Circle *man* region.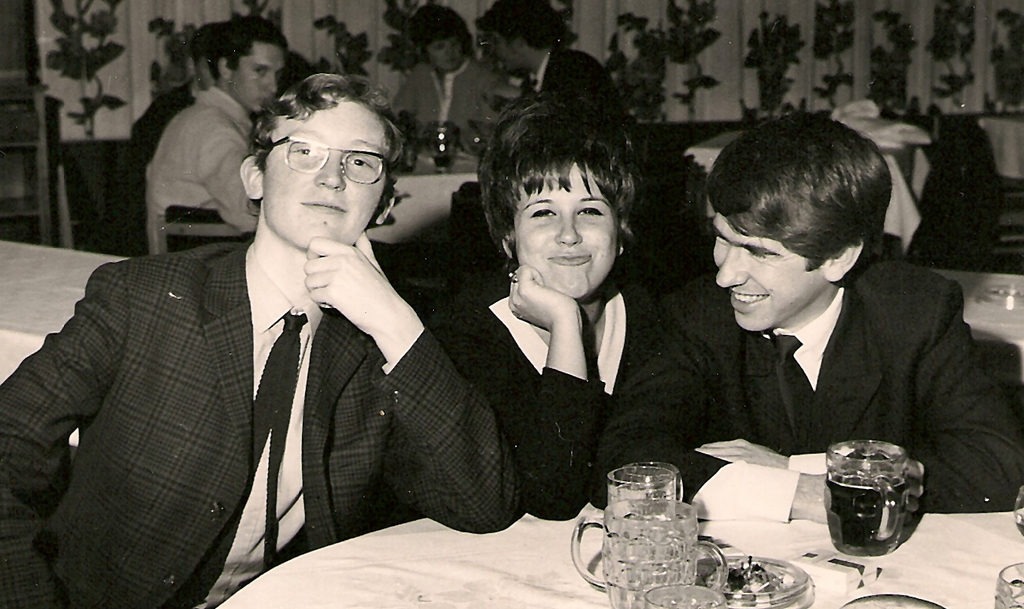
Region: <region>476, 0, 646, 147</region>.
